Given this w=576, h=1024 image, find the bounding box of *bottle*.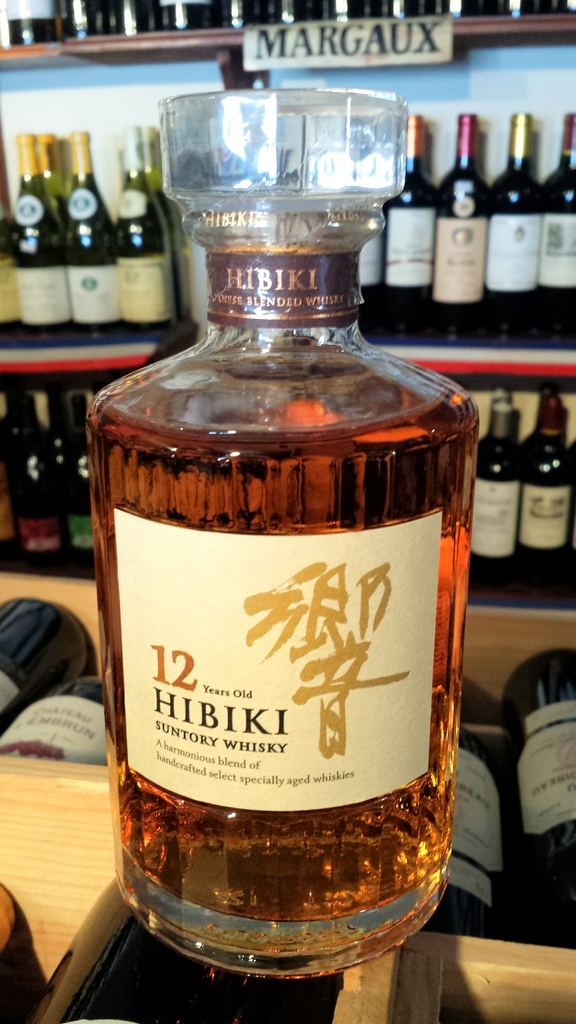
[467,380,522,567].
